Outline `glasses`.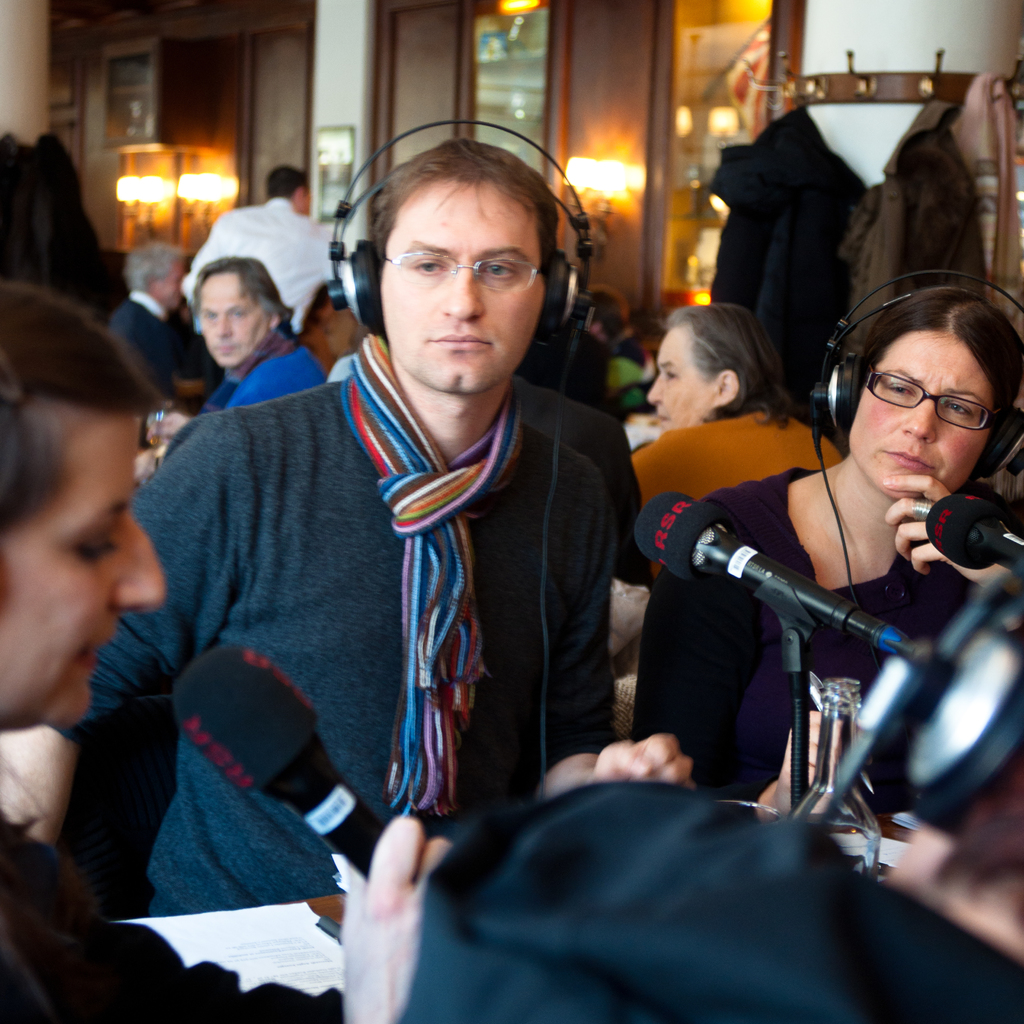
Outline: 376,249,548,285.
